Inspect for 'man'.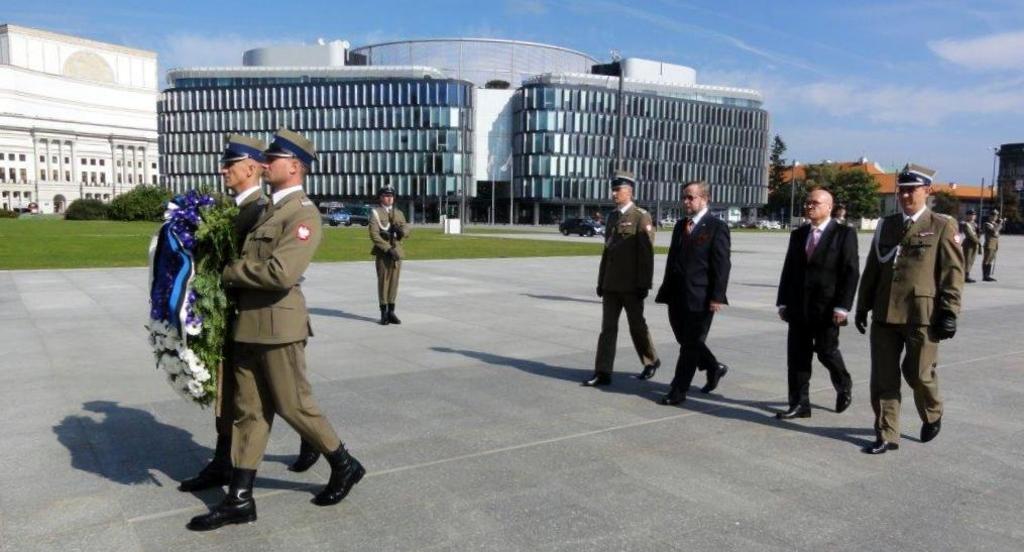
Inspection: x1=368, y1=184, x2=408, y2=325.
